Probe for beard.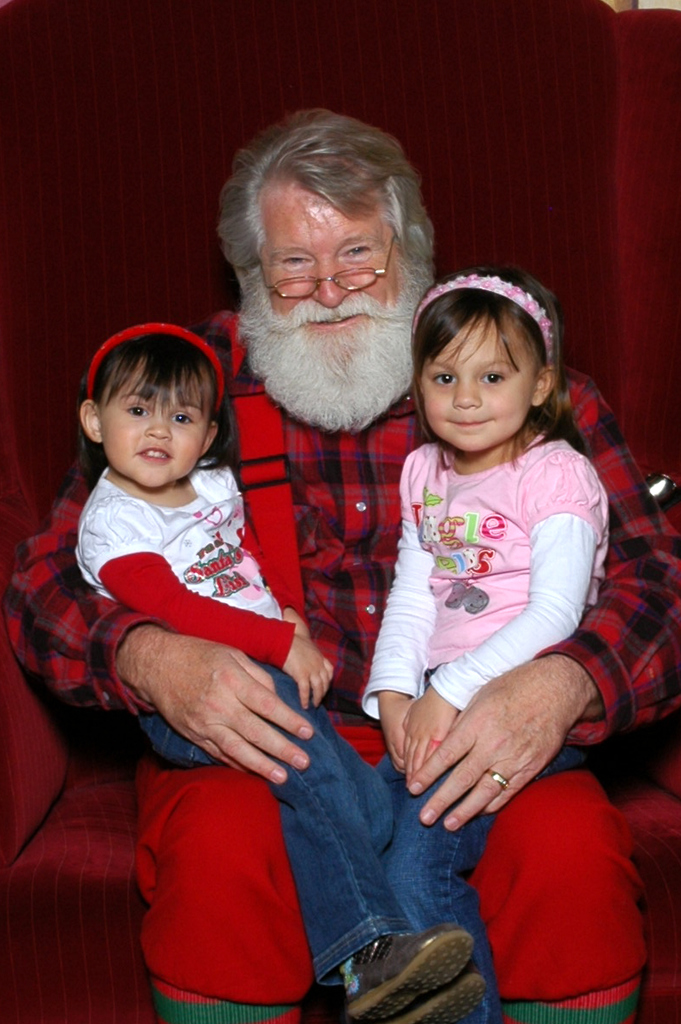
Probe result: <box>256,257,432,434</box>.
